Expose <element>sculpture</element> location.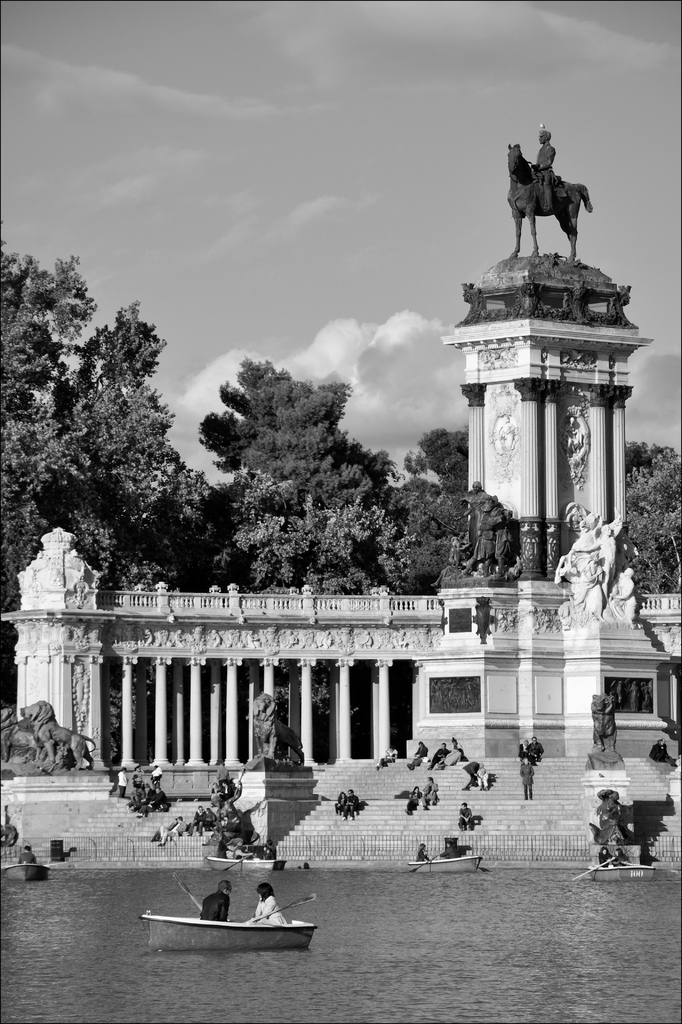
Exposed at bbox=(206, 780, 261, 865).
